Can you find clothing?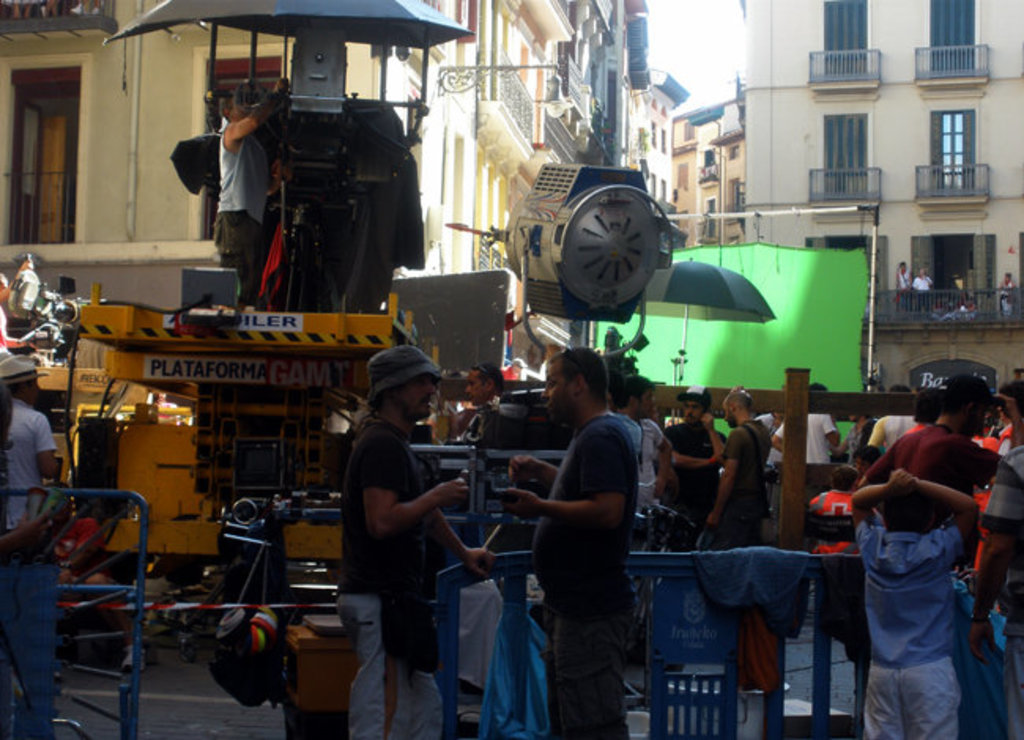
Yes, bounding box: l=712, t=427, r=769, b=559.
